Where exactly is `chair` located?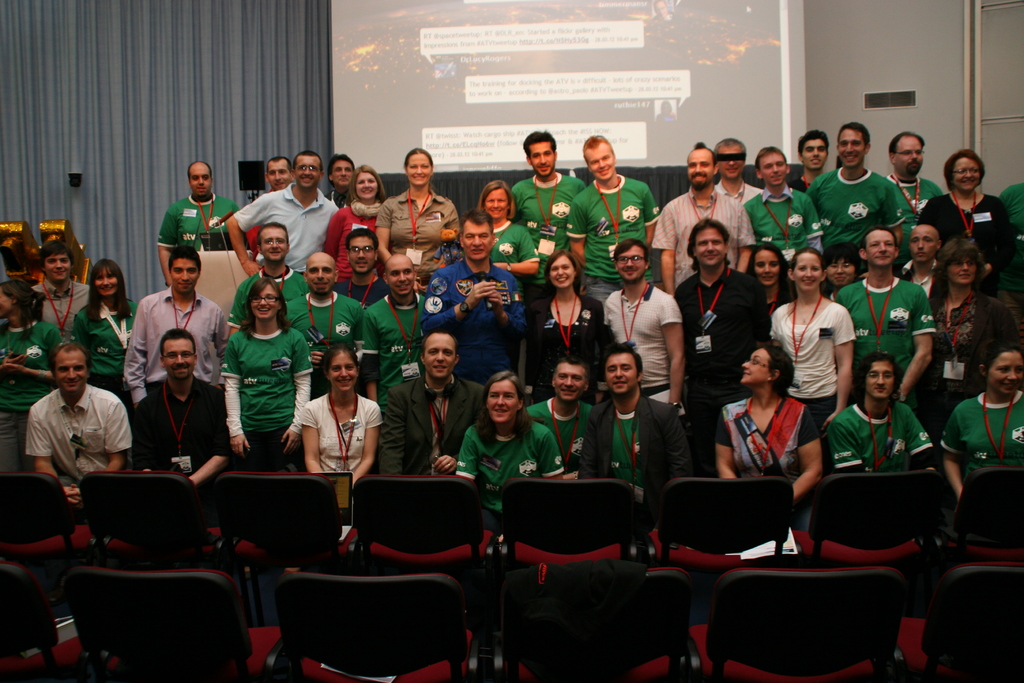
Its bounding box is (x1=721, y1=560, x2=925, y2=682).
